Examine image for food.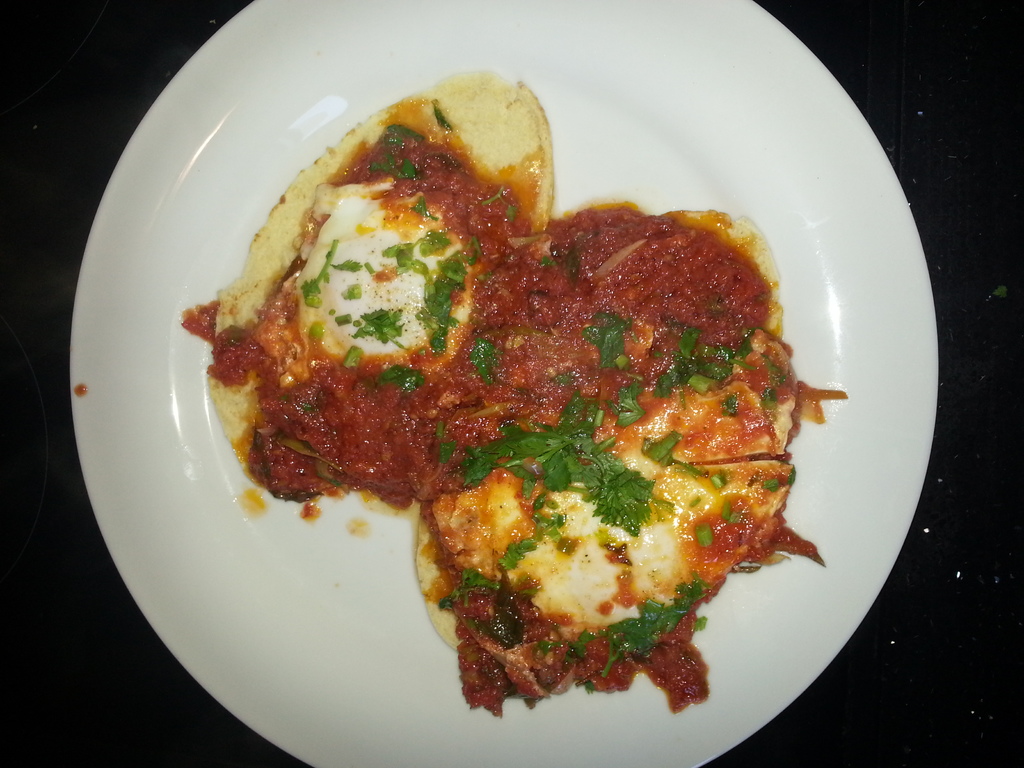
Examination result: bbox(255, 111, 799, 649).
